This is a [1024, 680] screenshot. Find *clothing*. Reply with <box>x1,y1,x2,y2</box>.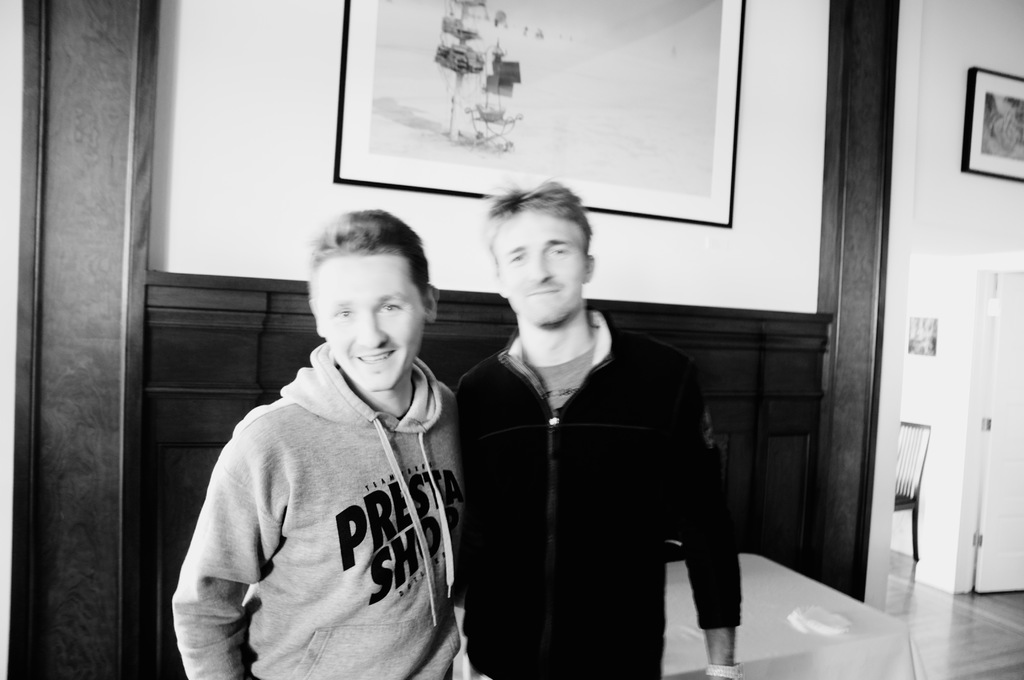
<box>454,305,742,679</box>.
